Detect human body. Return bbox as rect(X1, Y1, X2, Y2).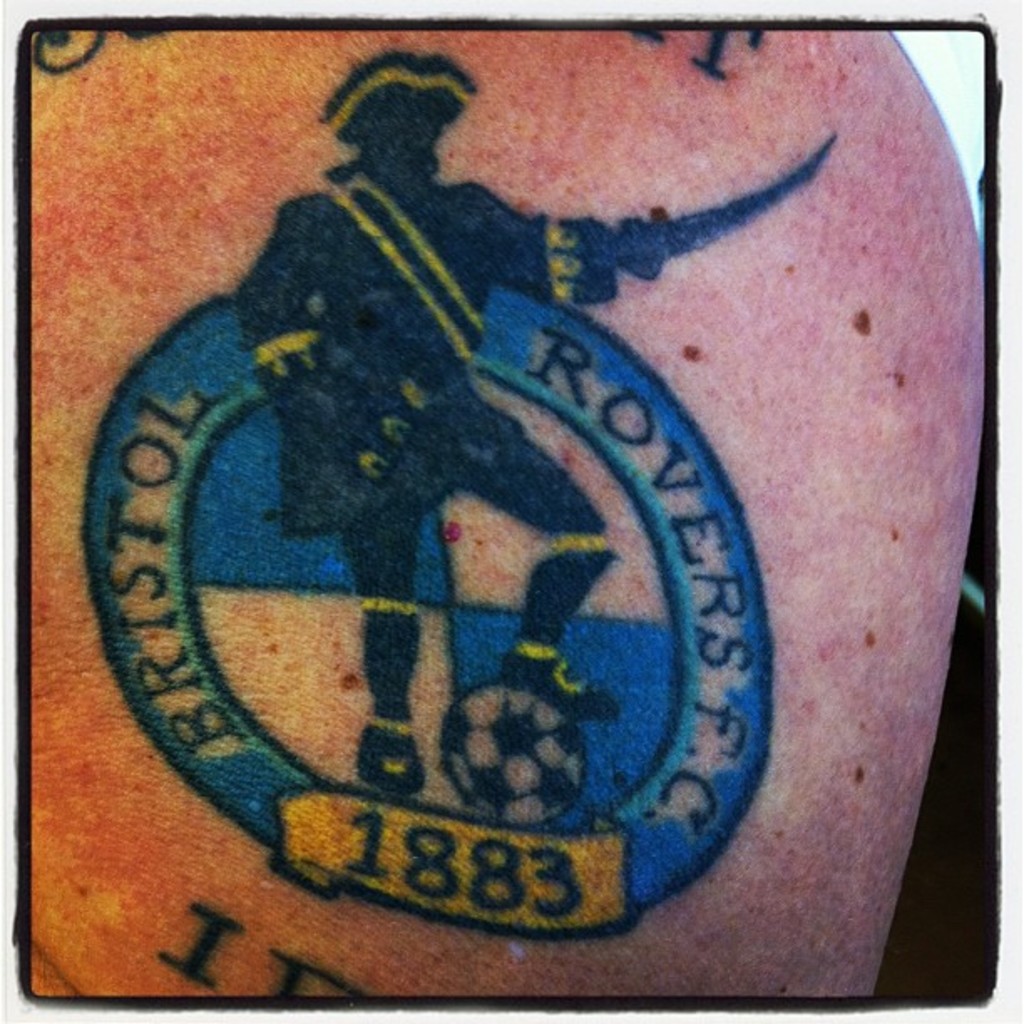
rect(219, 55, 622, 790).
